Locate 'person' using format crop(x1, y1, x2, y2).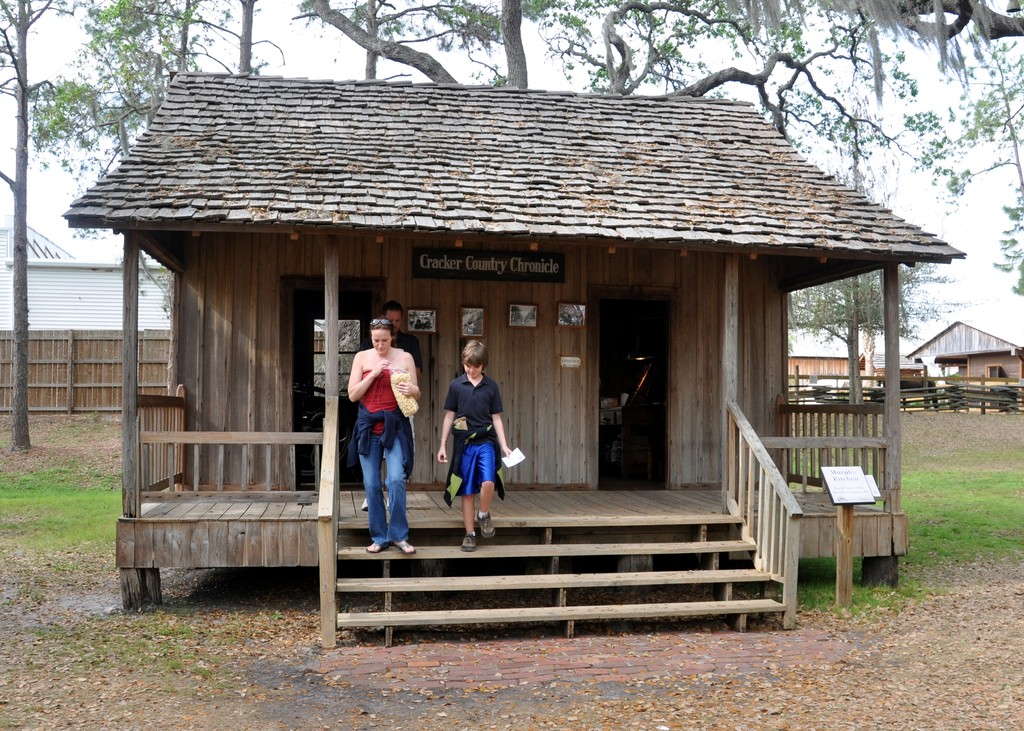
crop(445, 332, 515, 541).
